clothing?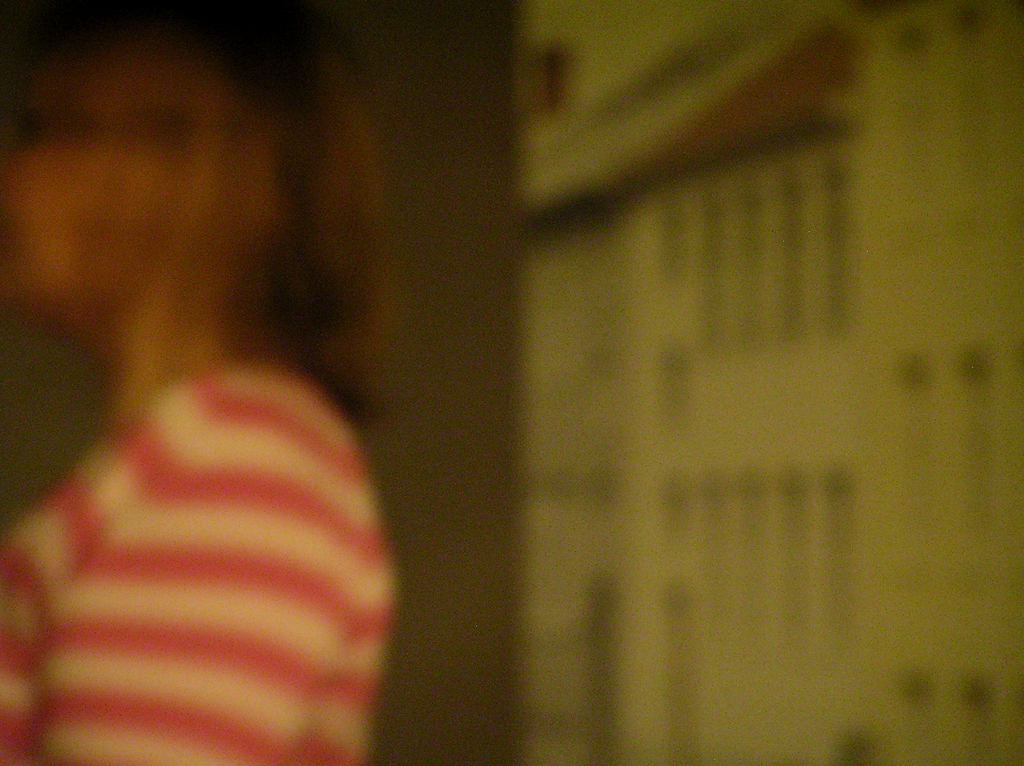
0:360:397:765
